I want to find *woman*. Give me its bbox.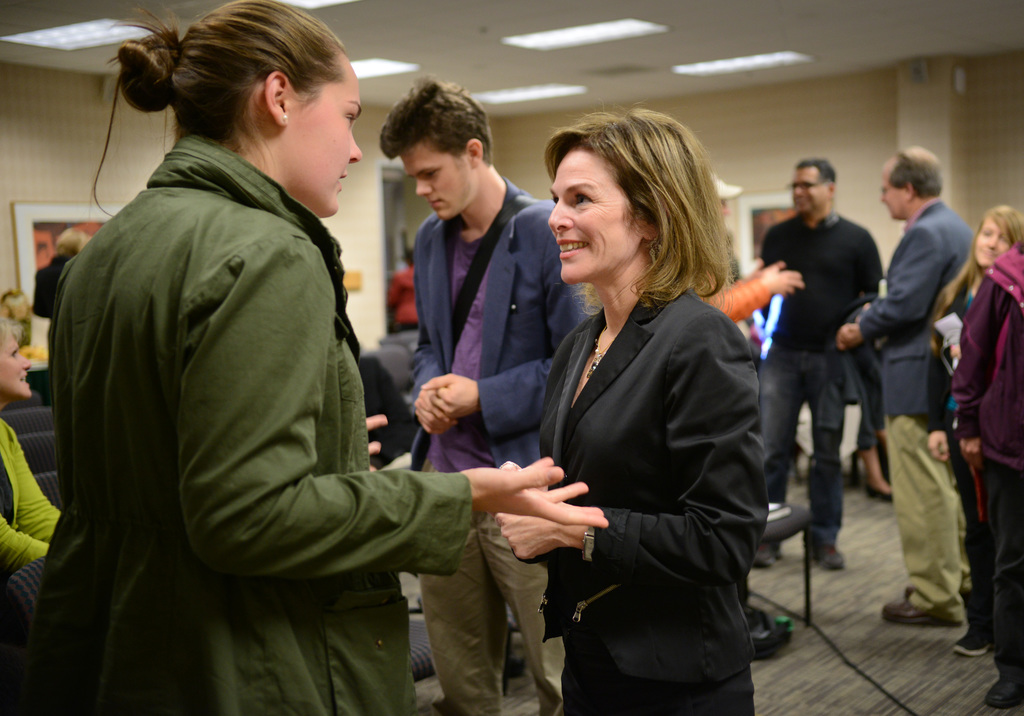
499,110,770,715.
